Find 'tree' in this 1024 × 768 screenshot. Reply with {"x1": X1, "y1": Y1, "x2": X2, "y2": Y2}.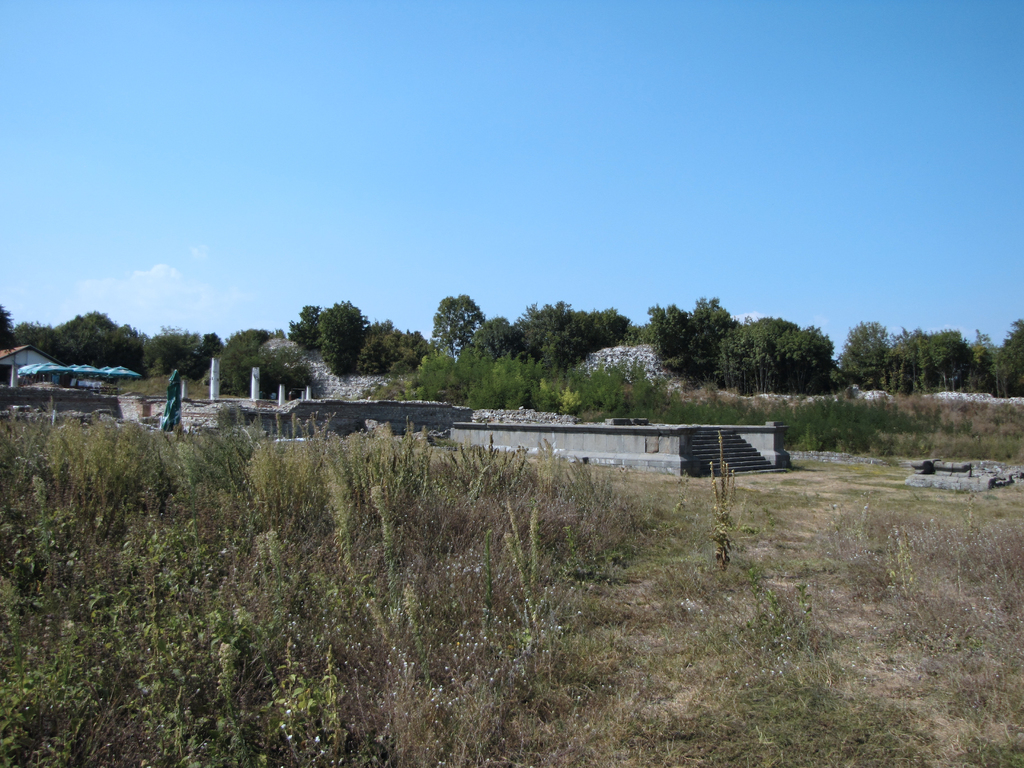
{"x1": 720, "y1": 296, "x2": 833, "y2": 423}.
